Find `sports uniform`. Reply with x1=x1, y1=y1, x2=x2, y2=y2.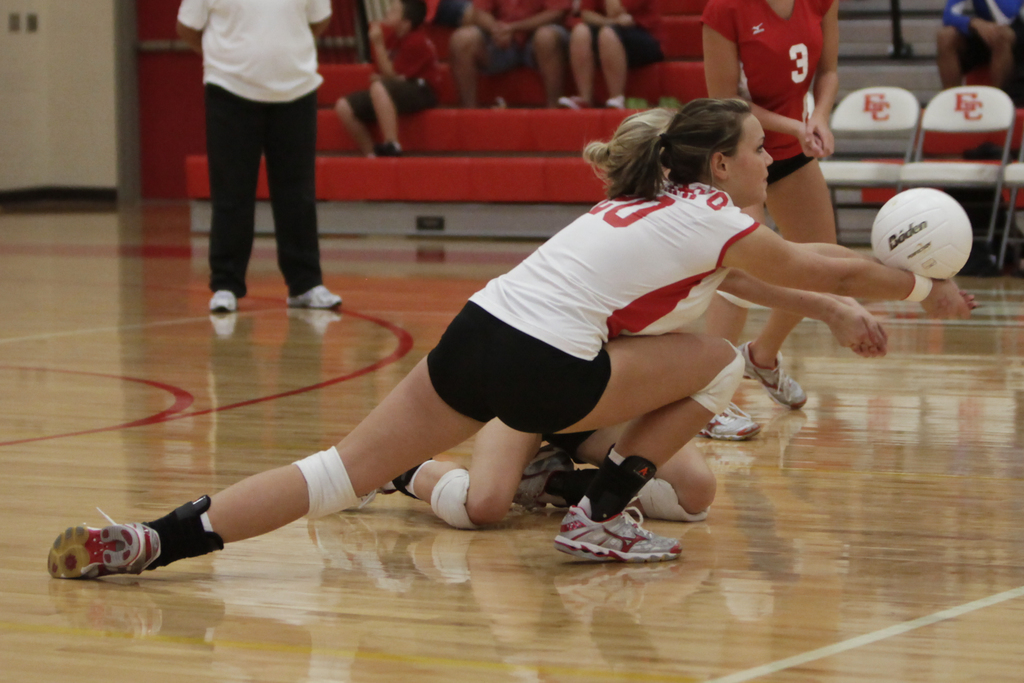
x1=687, y1=0, x2=848, y2=186.
